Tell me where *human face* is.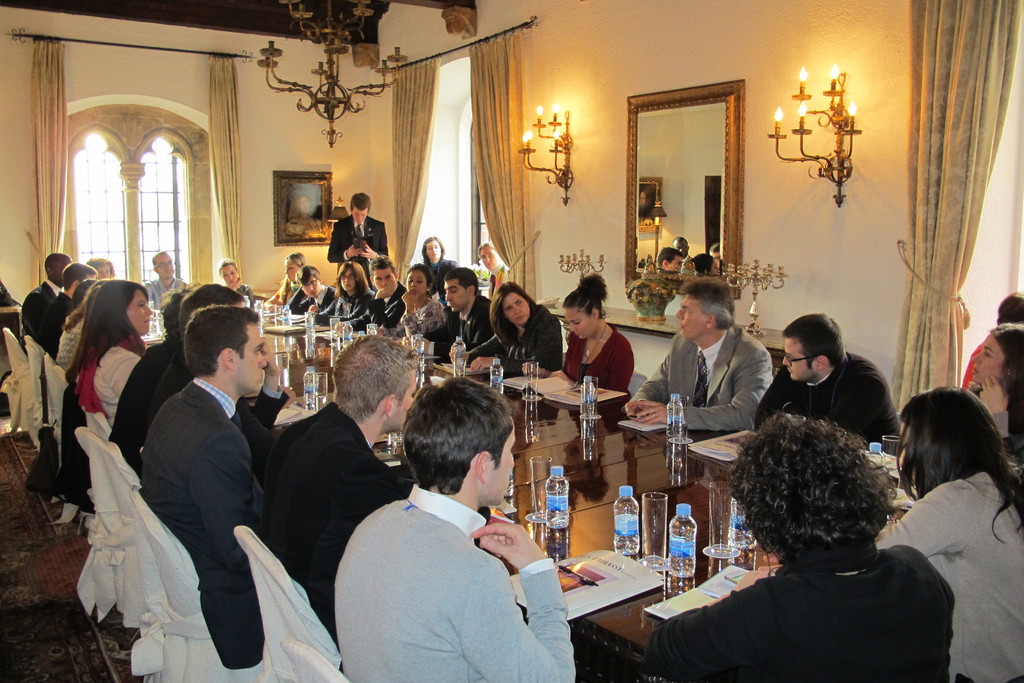
*human face* is at box=[351, 206, 367, 226].
